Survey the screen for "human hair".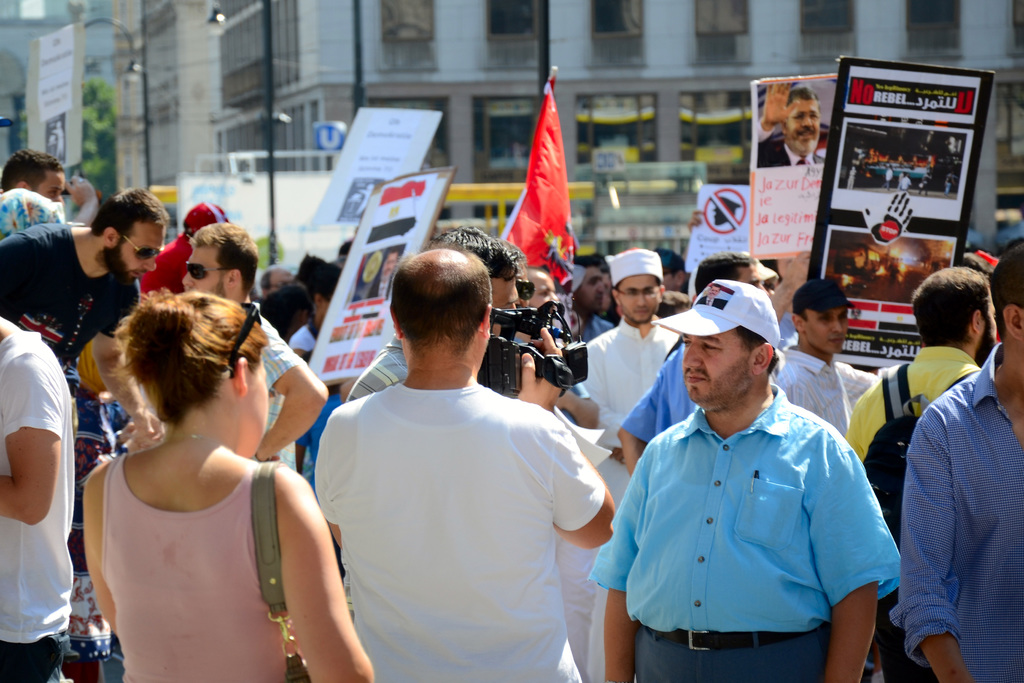
Survey found: Rect(0, 147, 65, 194).
